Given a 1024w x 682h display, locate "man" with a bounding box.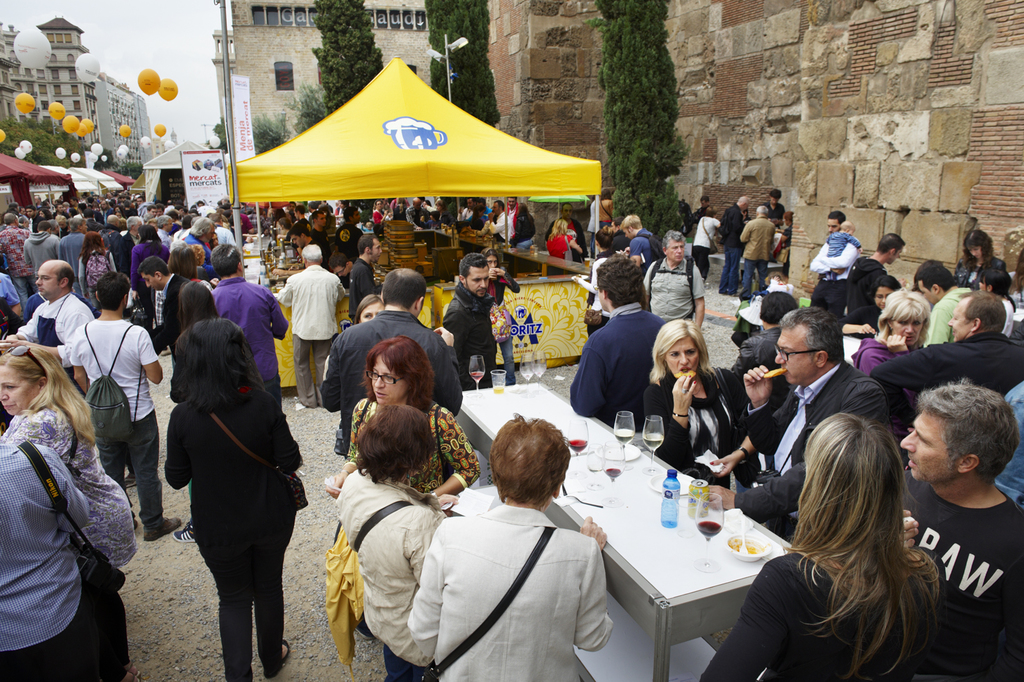
Located: box(810, 211, 855, 312).
